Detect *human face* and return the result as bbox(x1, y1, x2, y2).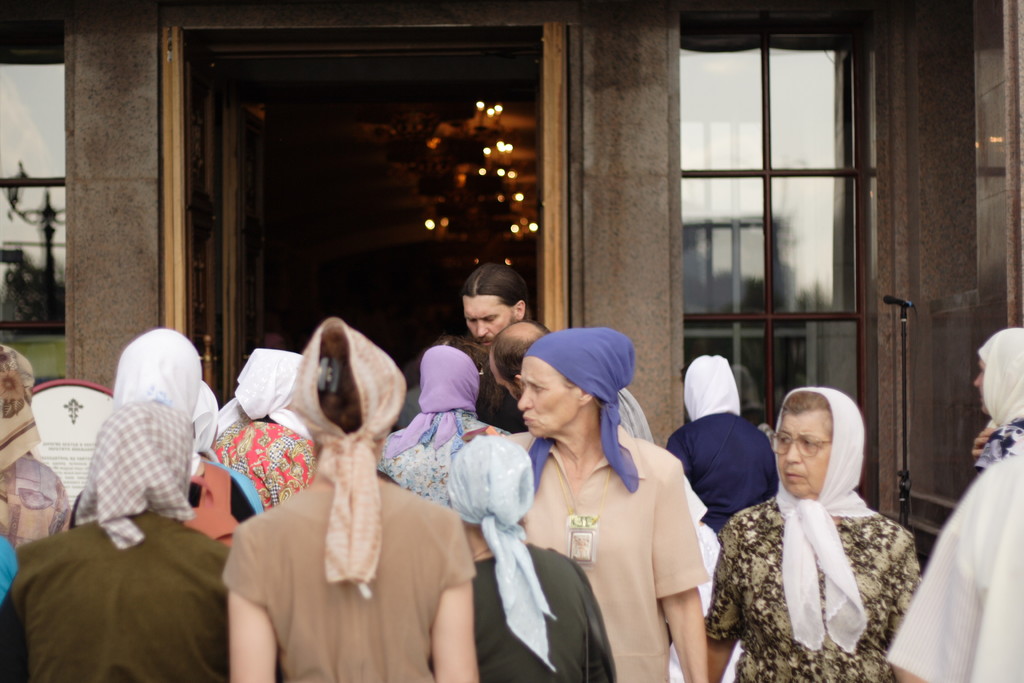
bbox(518, 357, 578, 436).
